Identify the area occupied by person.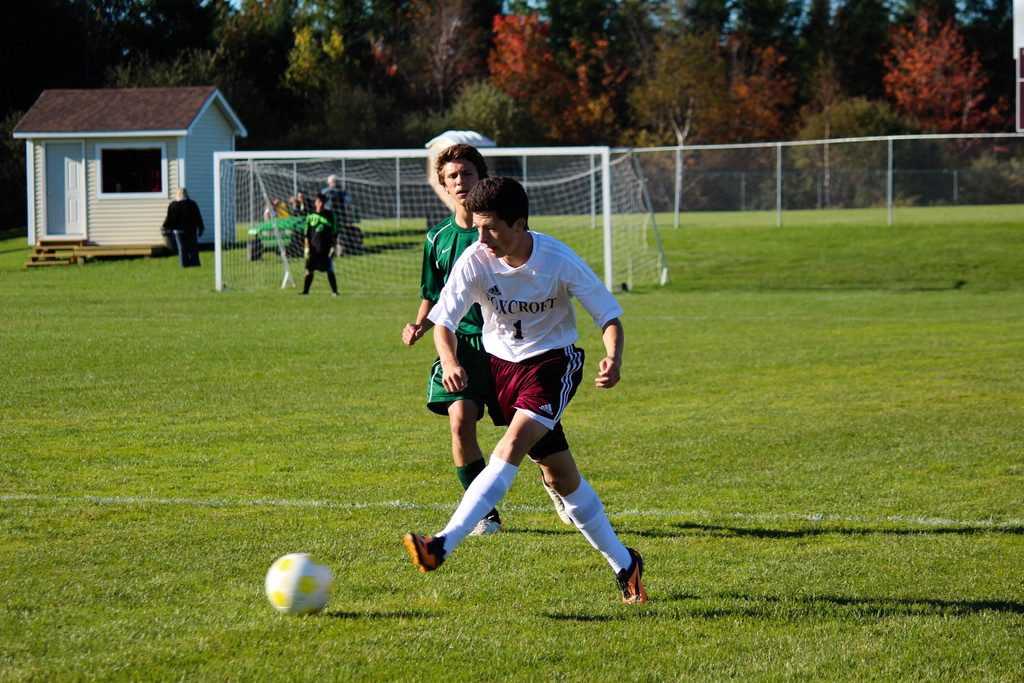
Area: 157,185,207,267.
